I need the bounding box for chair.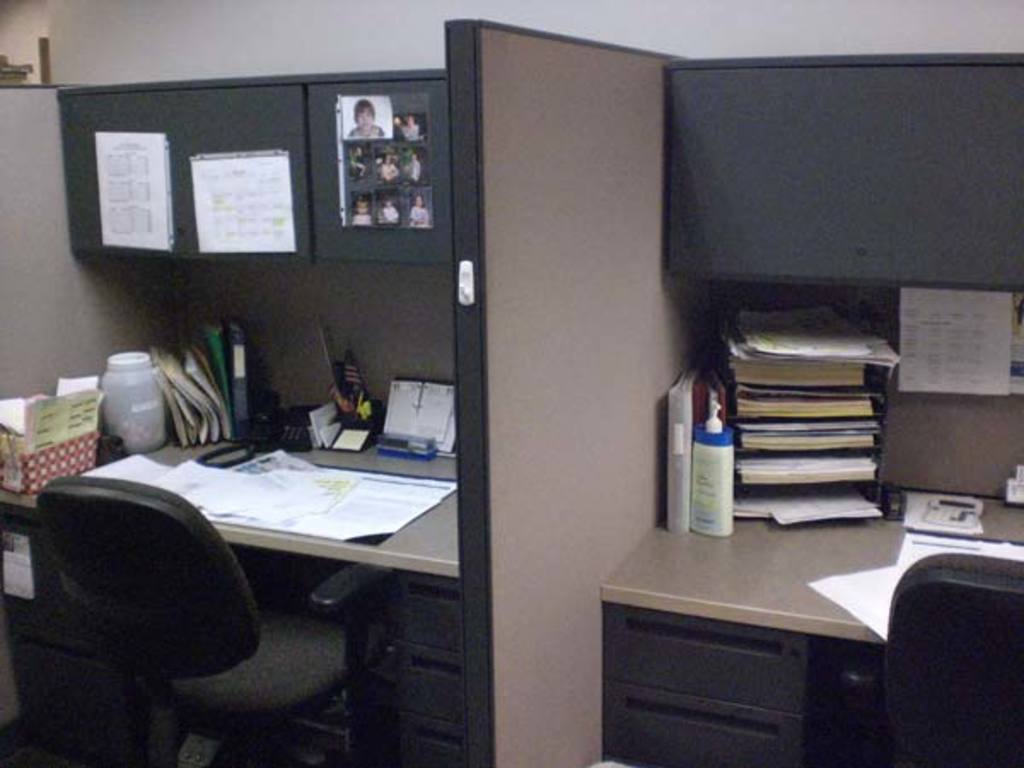
Here it is: pyautogui.locateOnScreen(39, 463, 355, 763).
